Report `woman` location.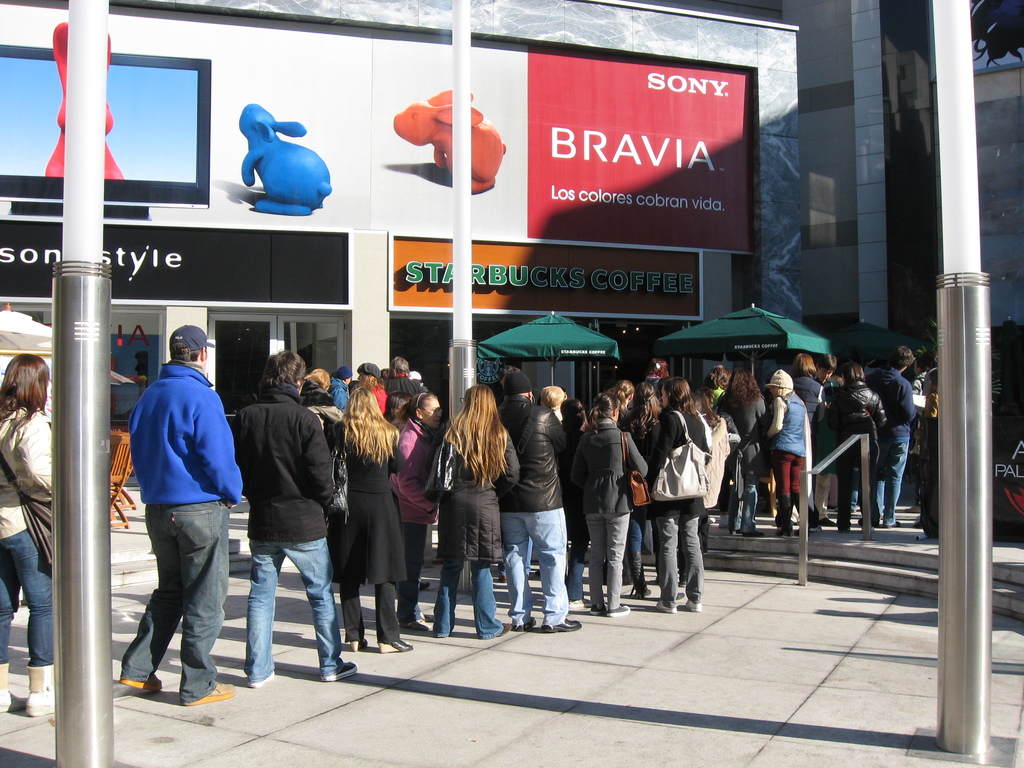
Report: [x1=649, y1=381, x2=700, y2=606].
